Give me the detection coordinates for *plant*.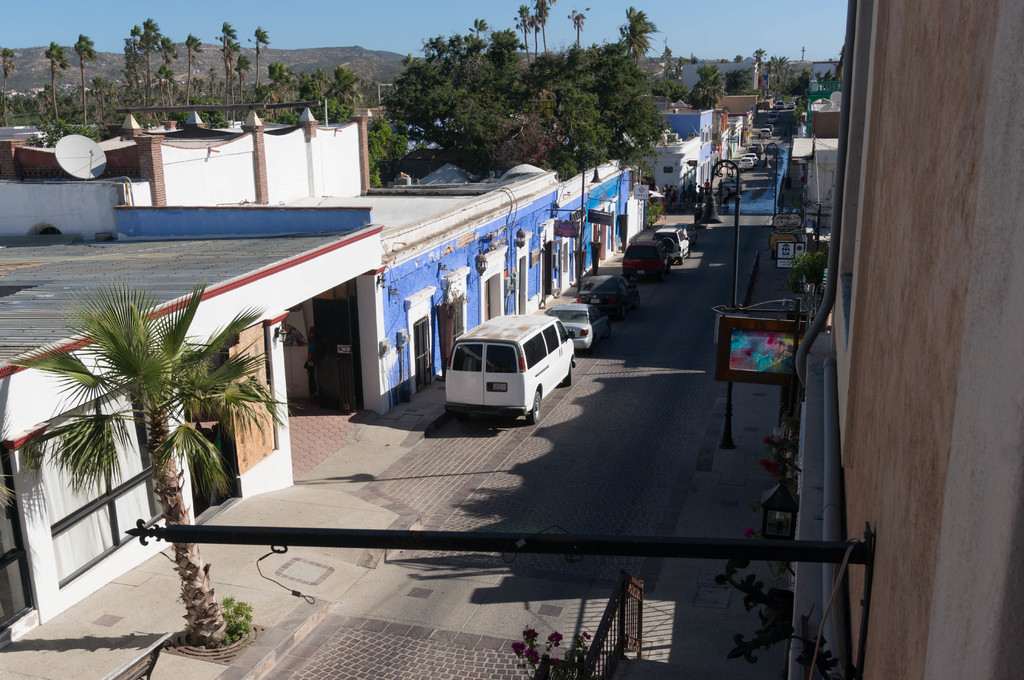
crop(220, 594, 254, 645).
